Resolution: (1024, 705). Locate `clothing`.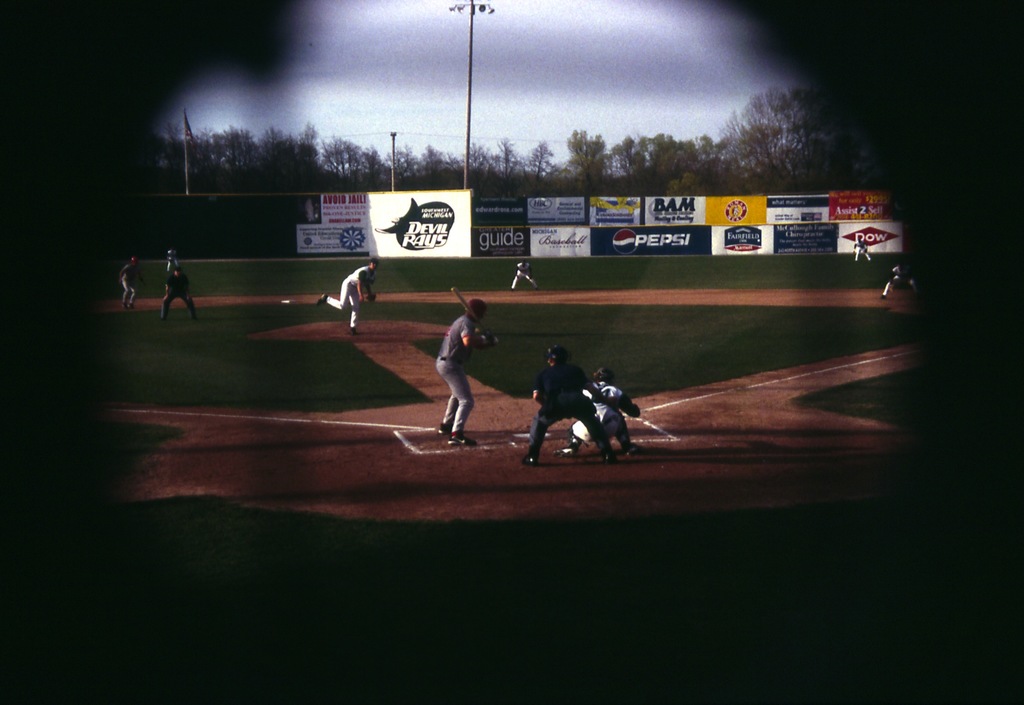
detection(883, 265, 922, 295).
